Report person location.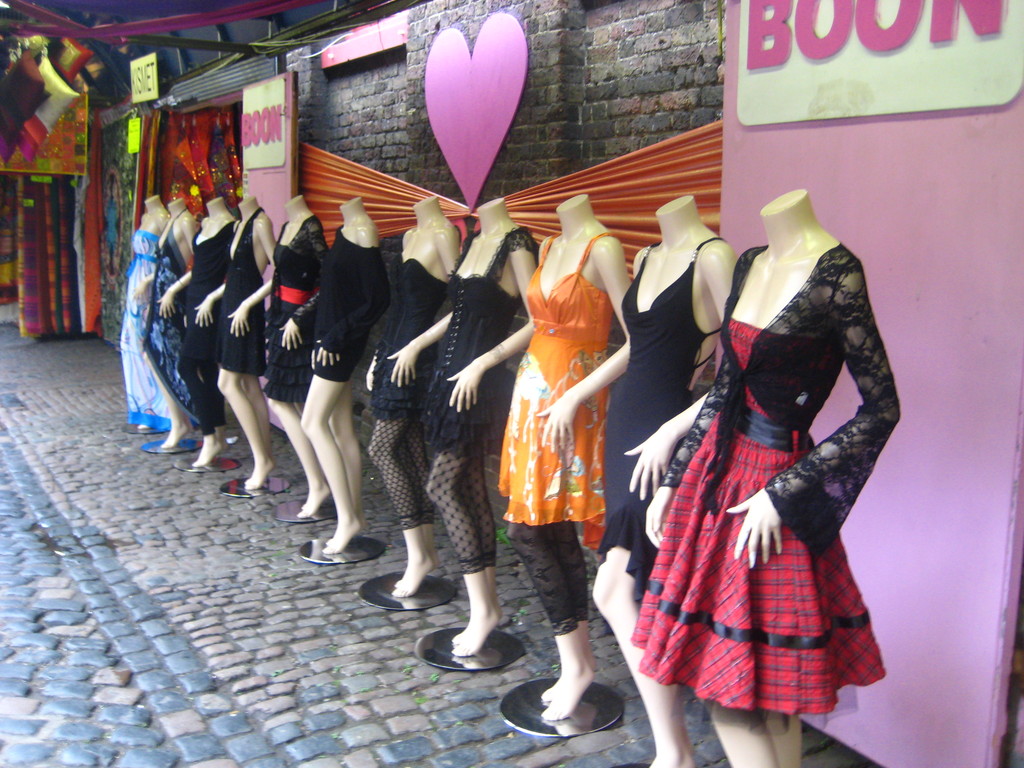
Report: bbox=[482, 155, 630, 716].
